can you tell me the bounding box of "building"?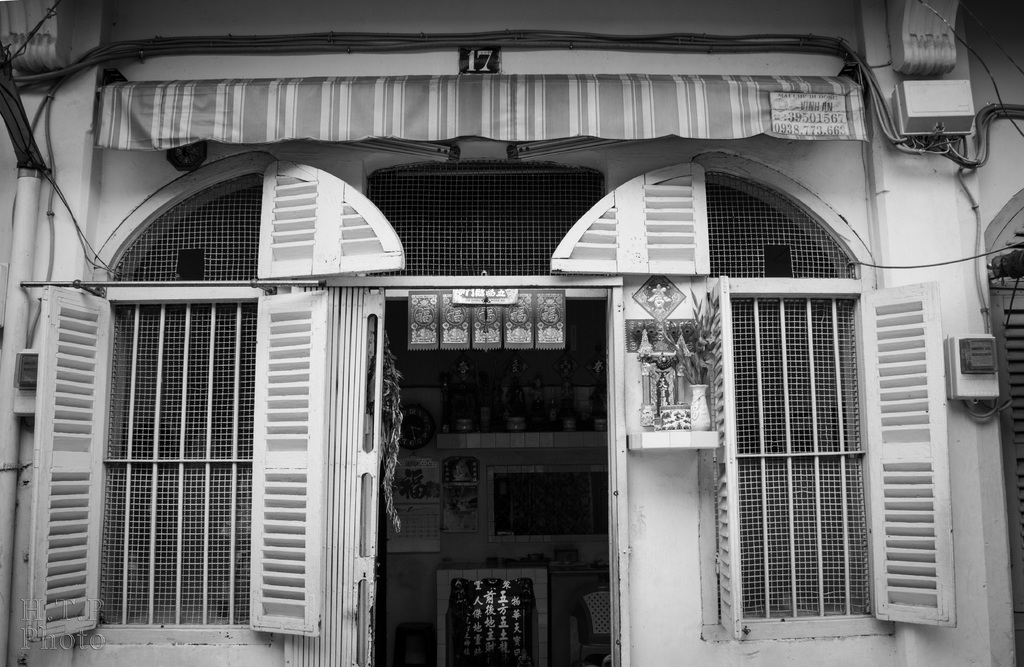
(0, 0, 1023, 666).
